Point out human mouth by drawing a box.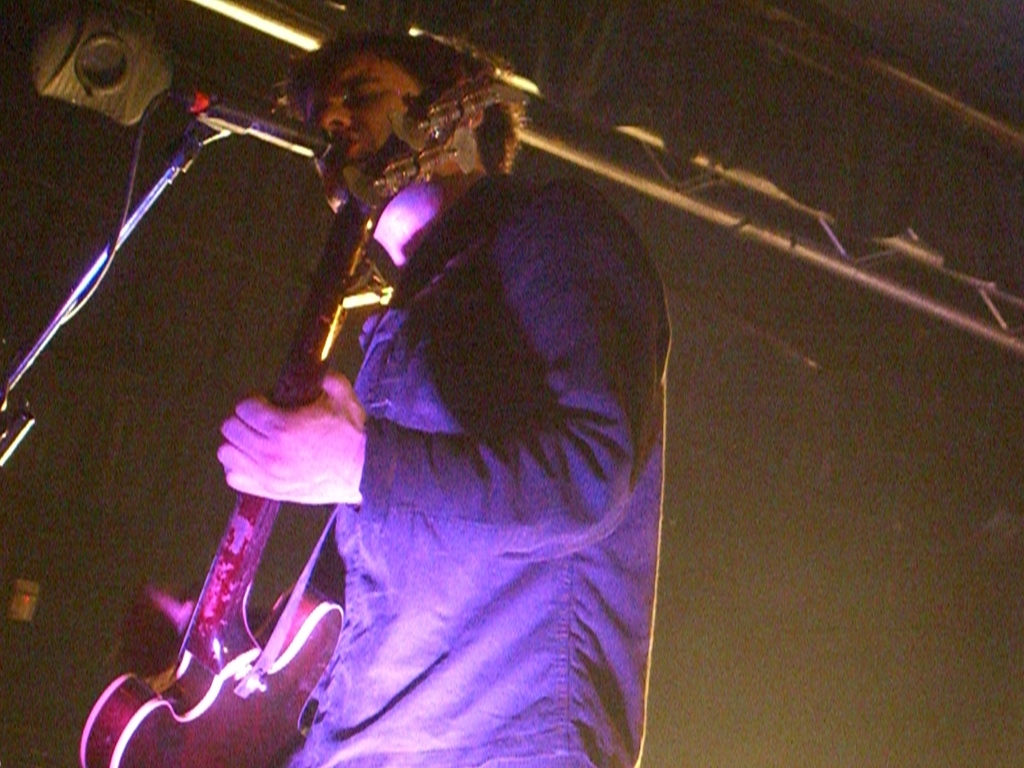
{"left": 342, "top": 134, "right": 358, "bottom": 148}.
